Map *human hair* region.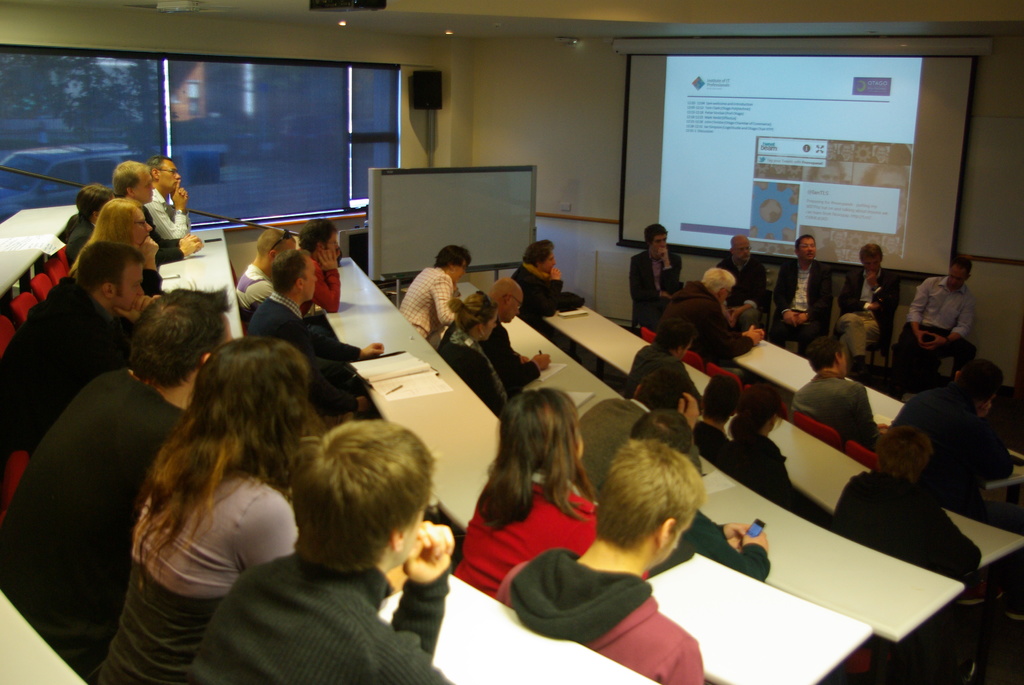
Mapped to 430/245/471/266.
